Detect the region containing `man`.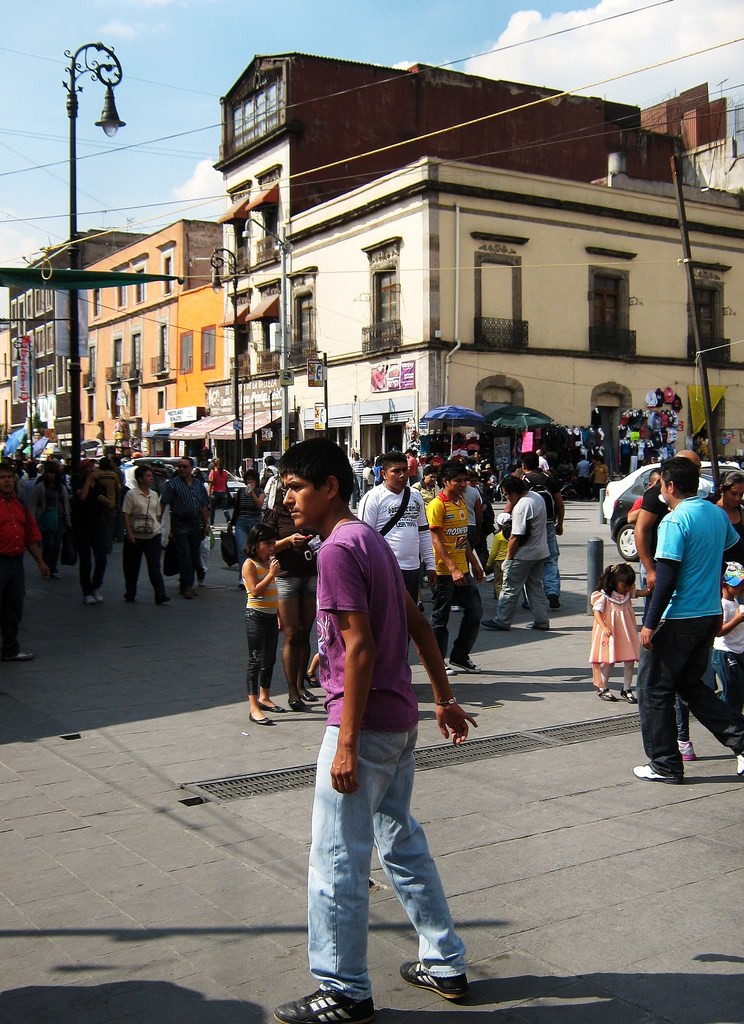
<bbox>116, 463, 169, 610</bbox>.
